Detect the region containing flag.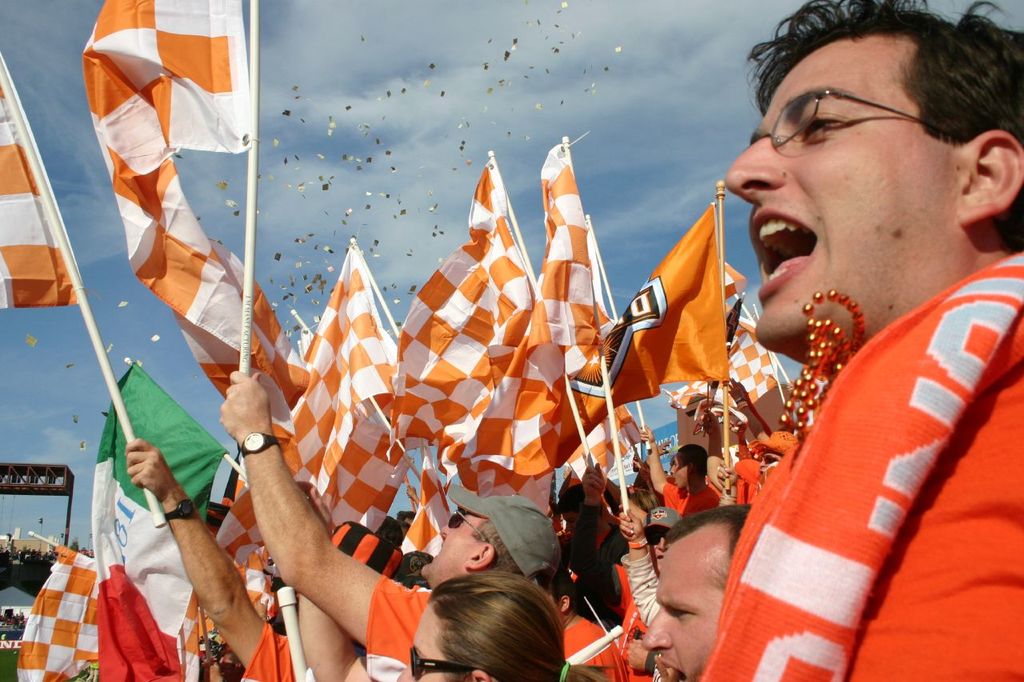
box=[726, 263, 748, 299].
